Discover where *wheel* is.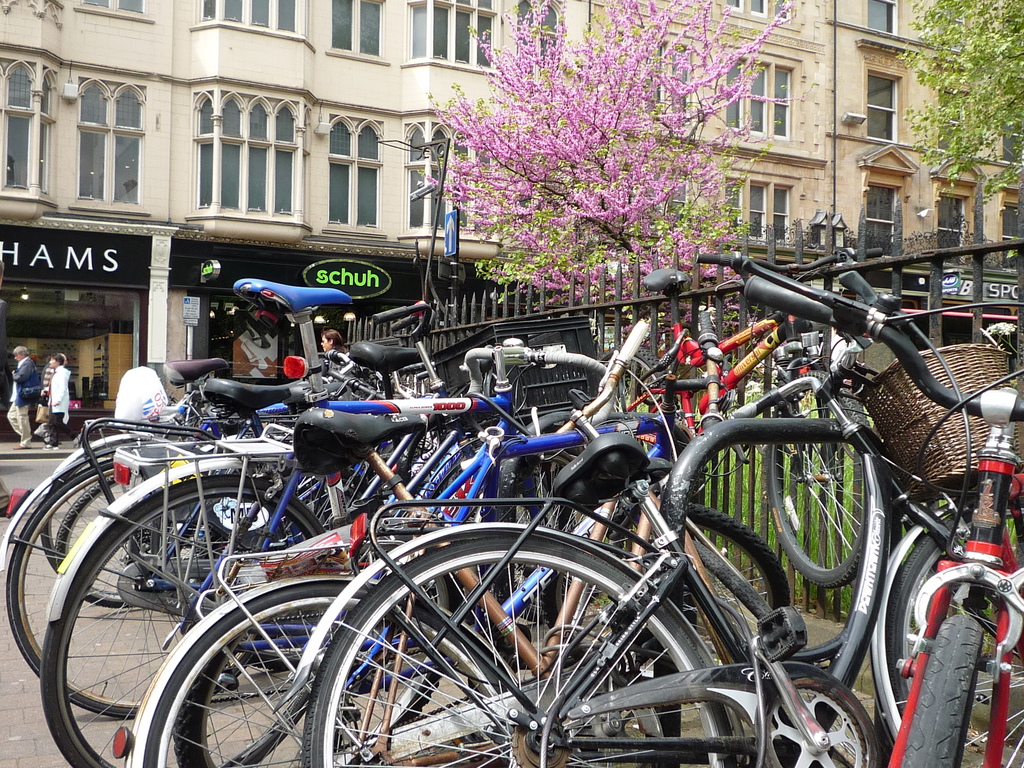
Discovered at (288, 525, 717, 749).
